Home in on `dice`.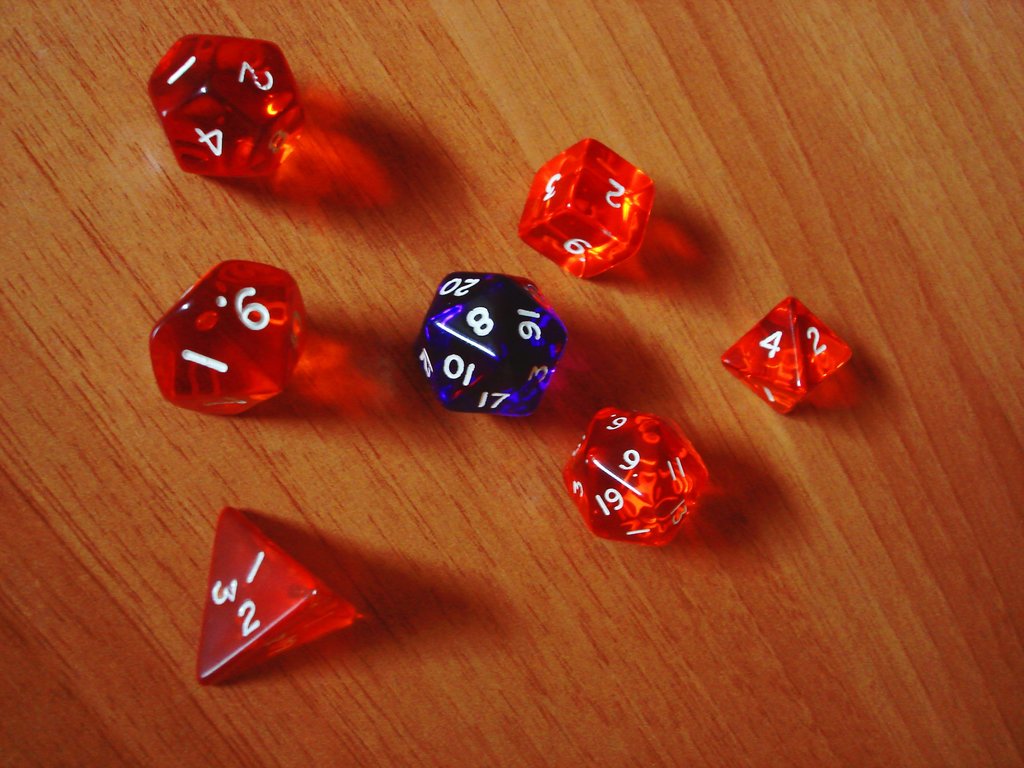
Homed in at Rect(566, 408, 708, 553).
